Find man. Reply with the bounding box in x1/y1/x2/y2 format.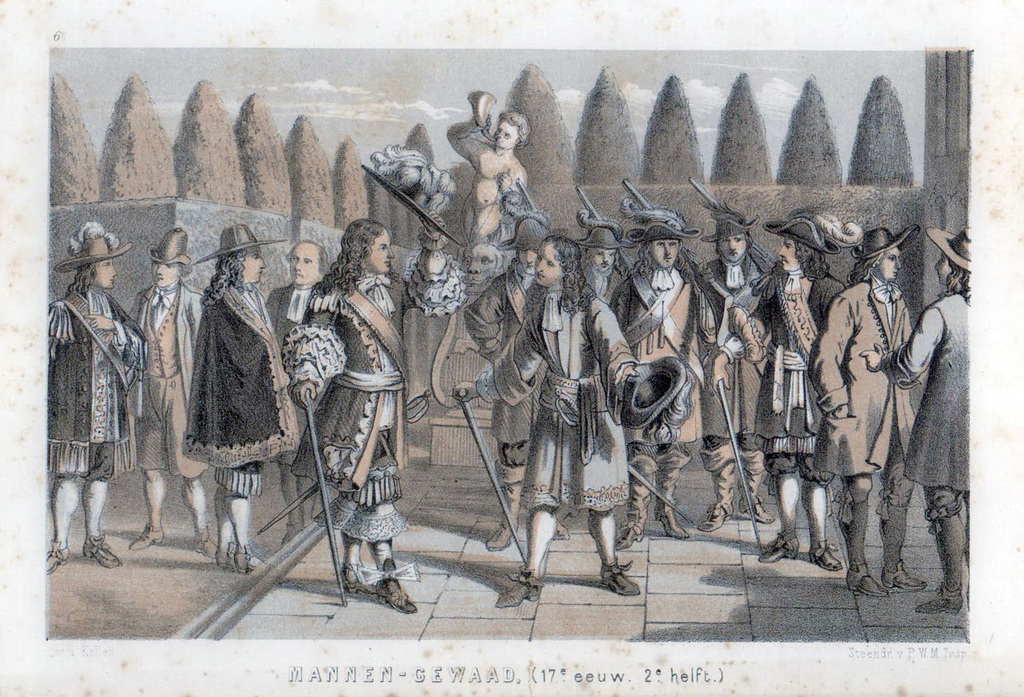
826/236/932/579.
